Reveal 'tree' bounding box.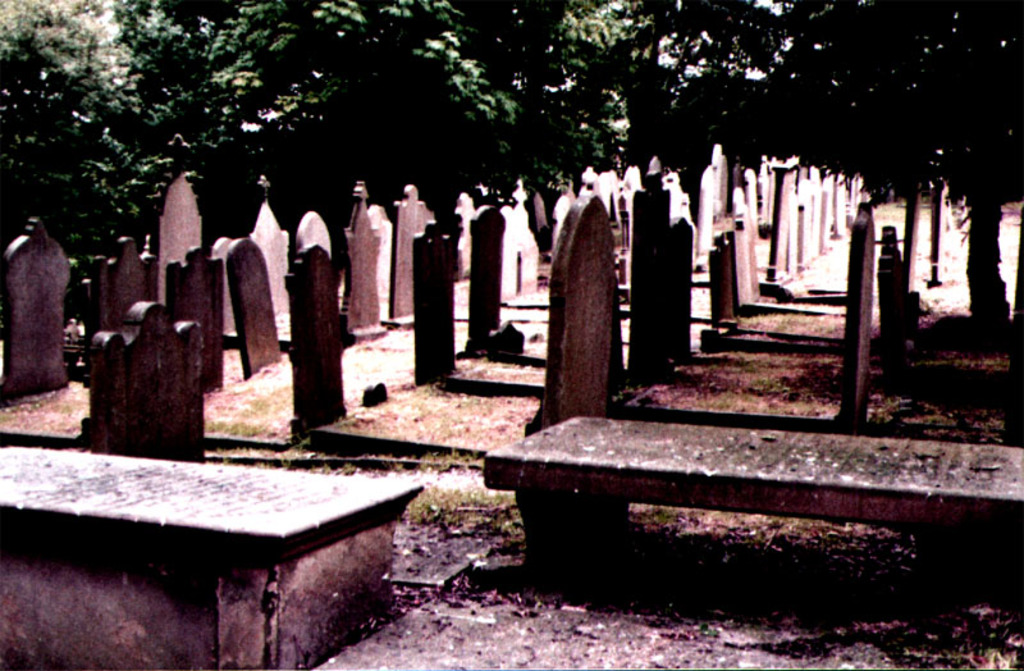
Revealed: bbox(785, 8, 1023, 327).
